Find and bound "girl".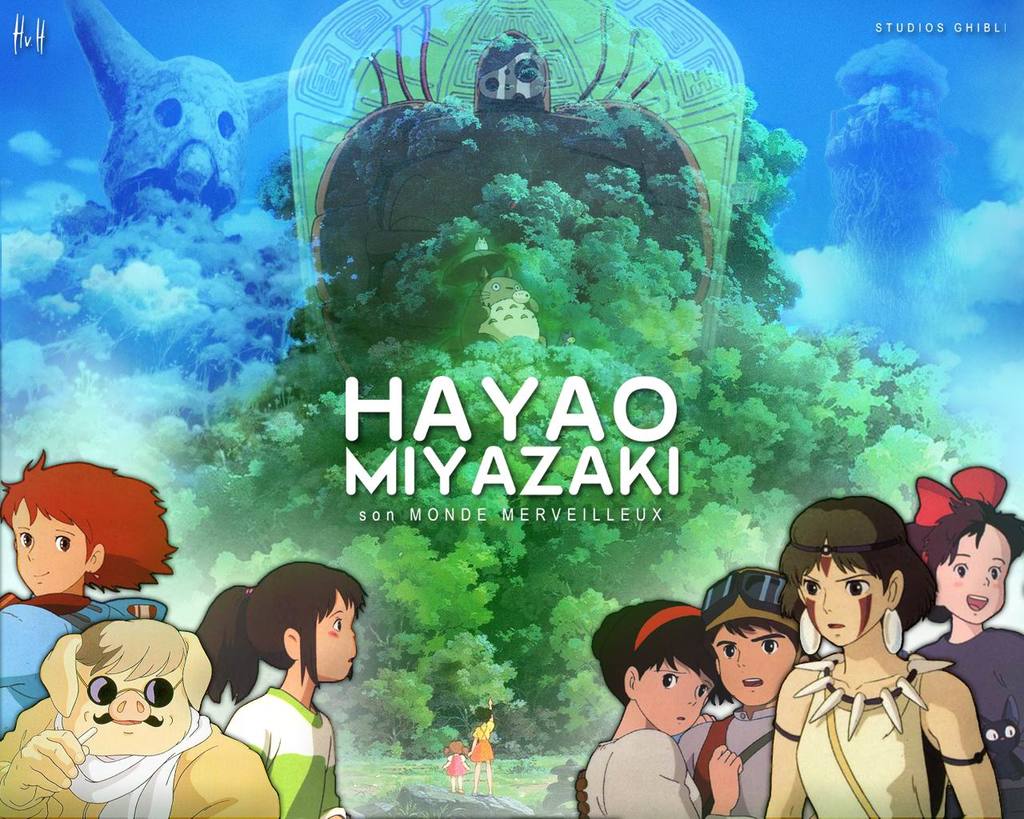
Bound: detection(194, 554, 370, 817).
